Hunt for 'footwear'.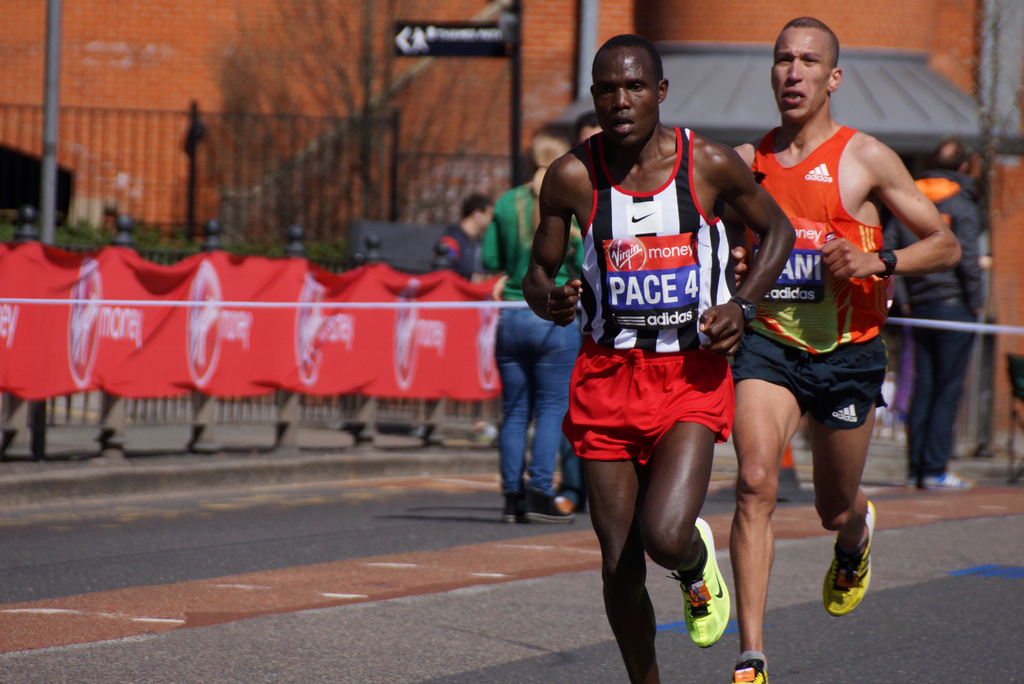
Hunted down at box=[666, 517, 732, 646].
